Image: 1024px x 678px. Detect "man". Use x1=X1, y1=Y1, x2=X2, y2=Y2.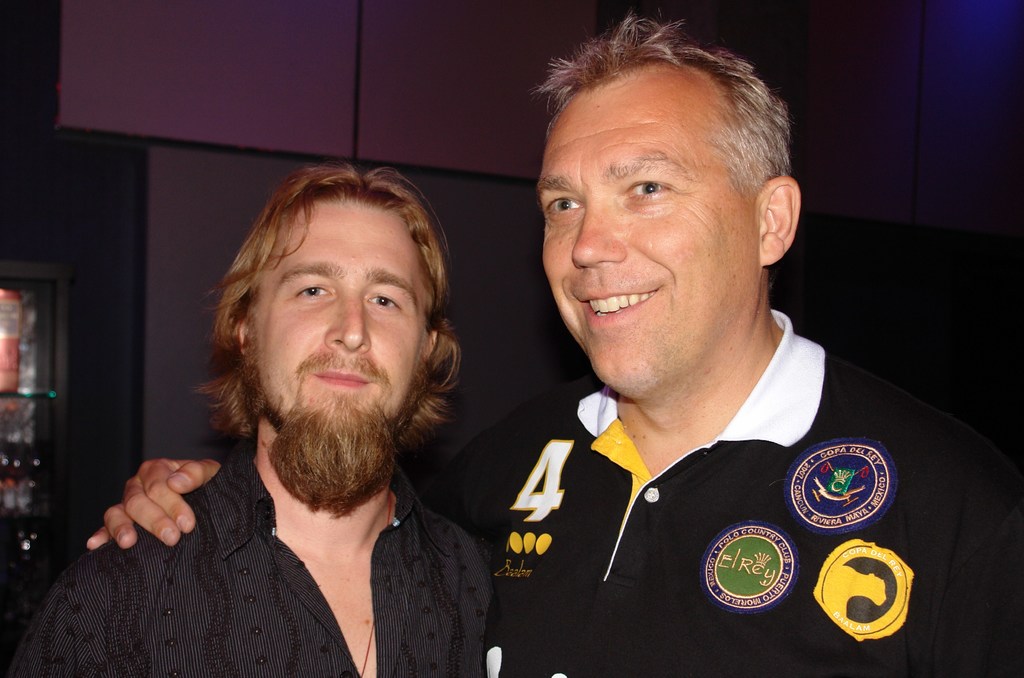
x1=9, y1=159, x2=493, y2=677.
